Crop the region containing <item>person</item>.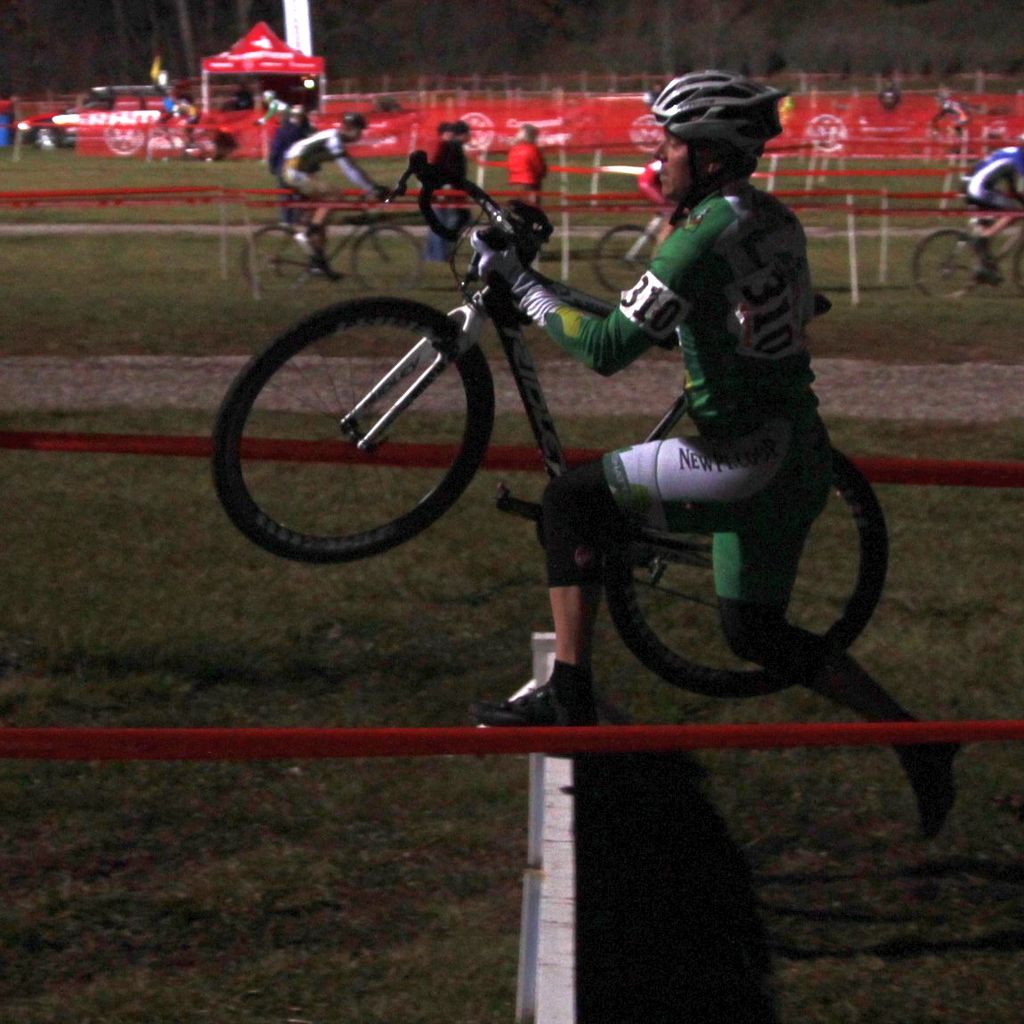
Crop region: left=956, top=134, right=1023, bottom=252.
